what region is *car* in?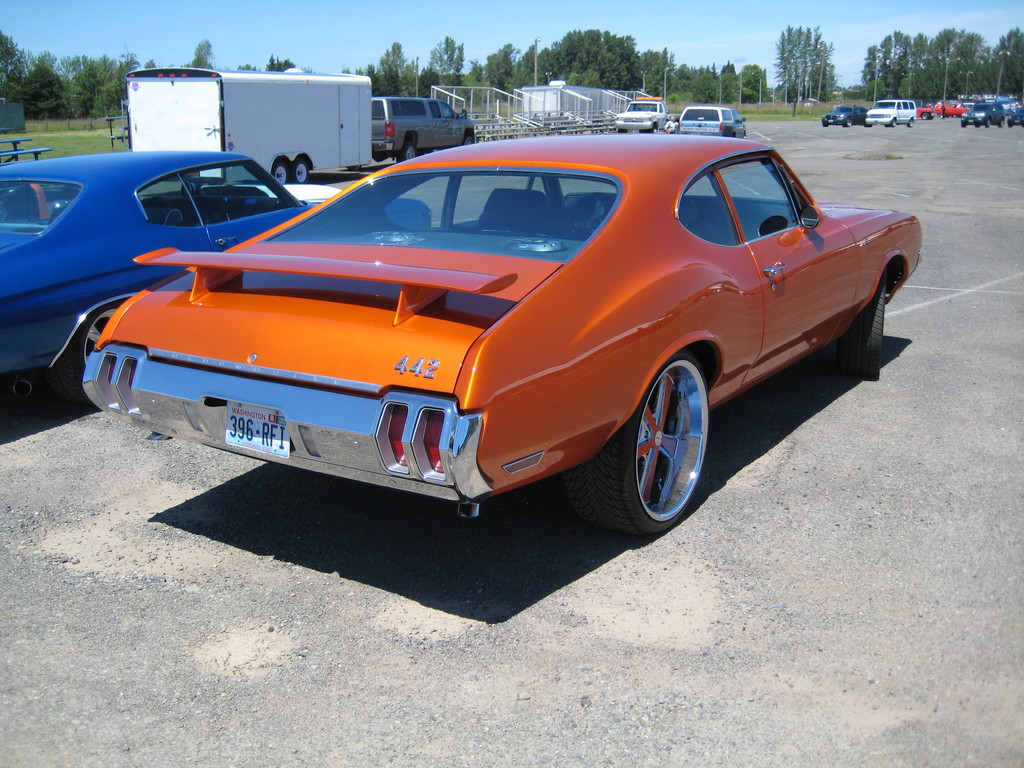
crop(0, 147, 318, 401).
